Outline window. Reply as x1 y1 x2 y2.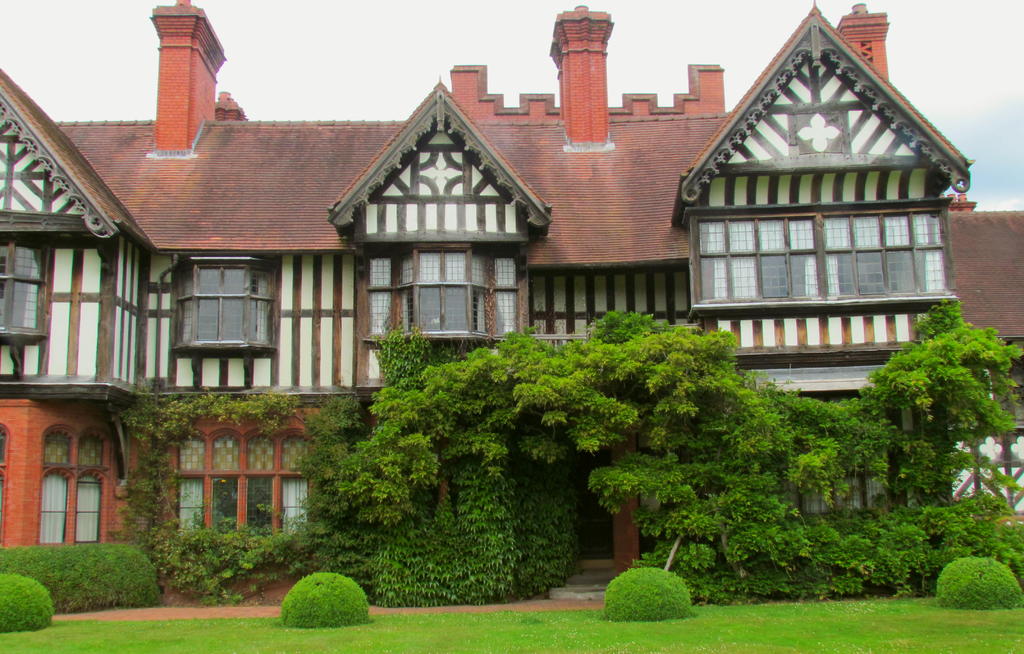
770 415 920 525.
